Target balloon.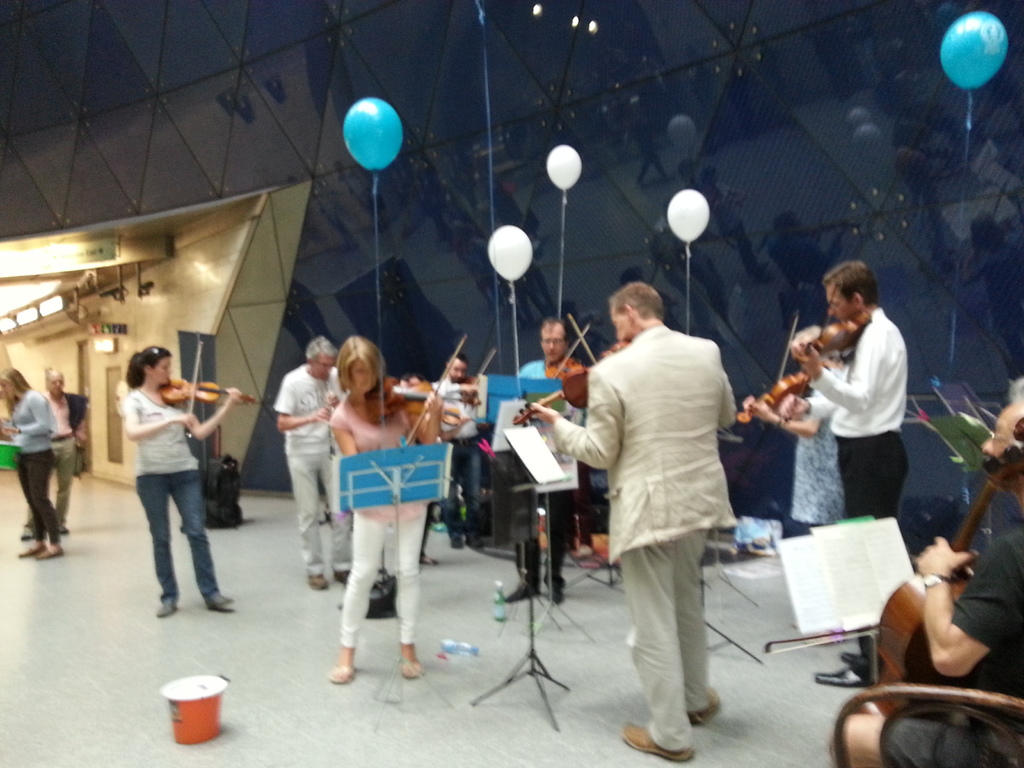
Target region: x1=545, y1=147, x2=584, y2=187.
